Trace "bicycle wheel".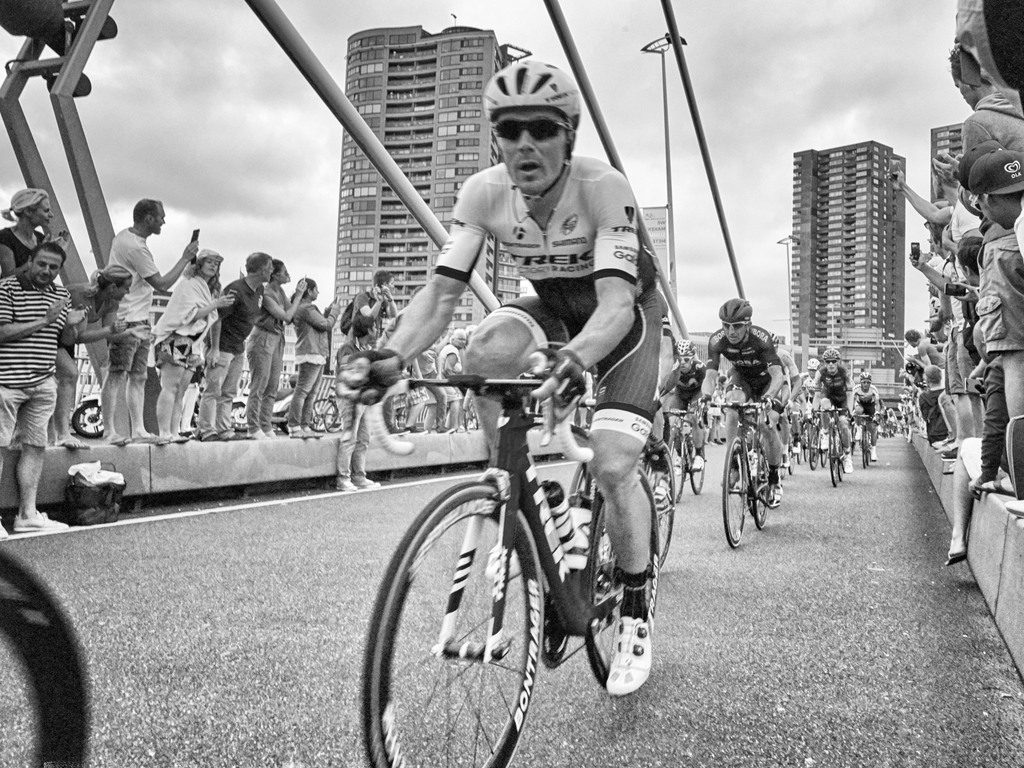
Traced to rect(856, 428, 868, 466).
